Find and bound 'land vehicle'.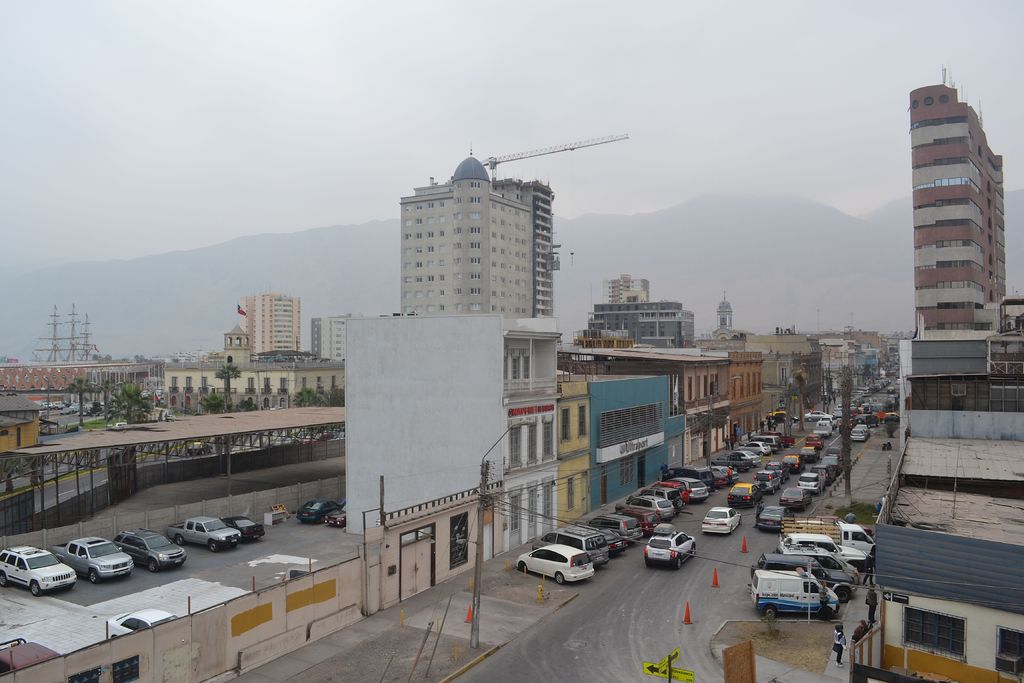
Bound: x1=111 y1=421 x2=129 y2=429.
